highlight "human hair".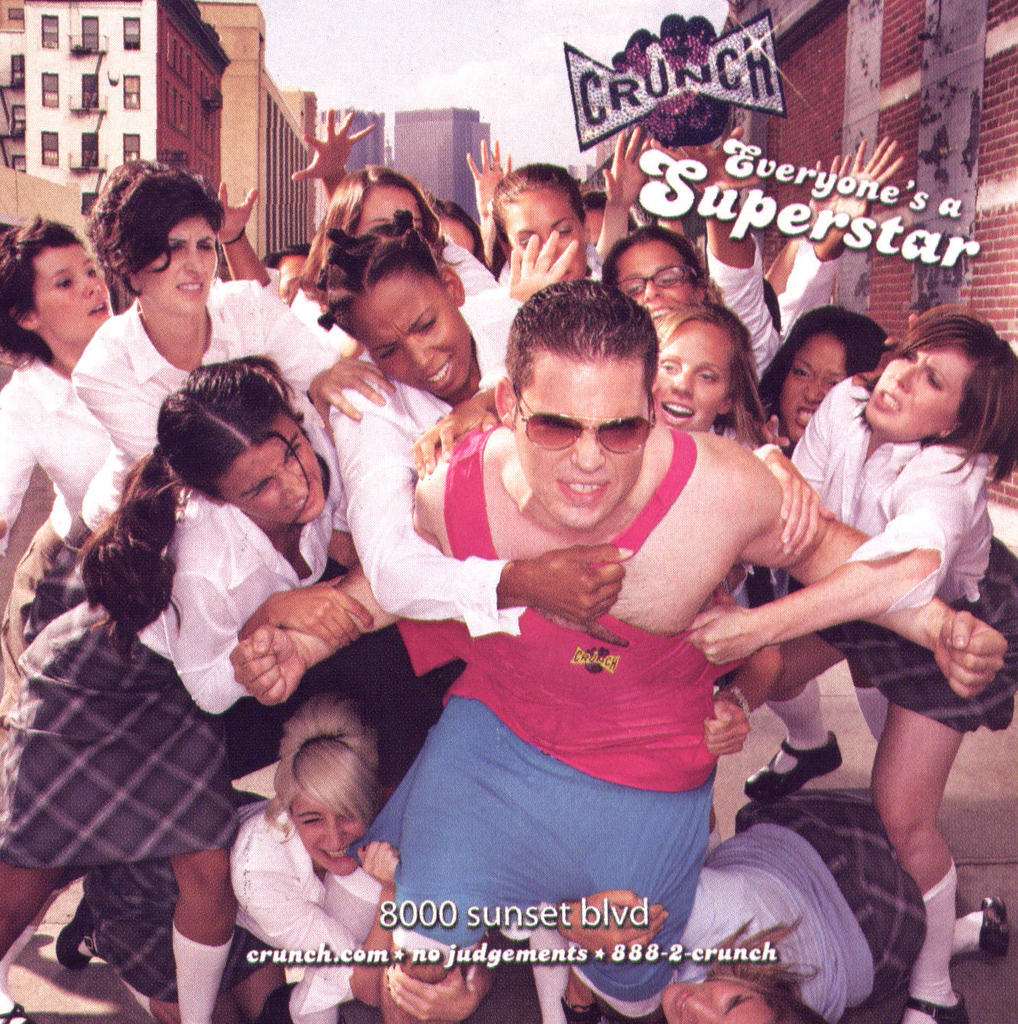
Highlighted region: rect(492, 161, 587, 246).
